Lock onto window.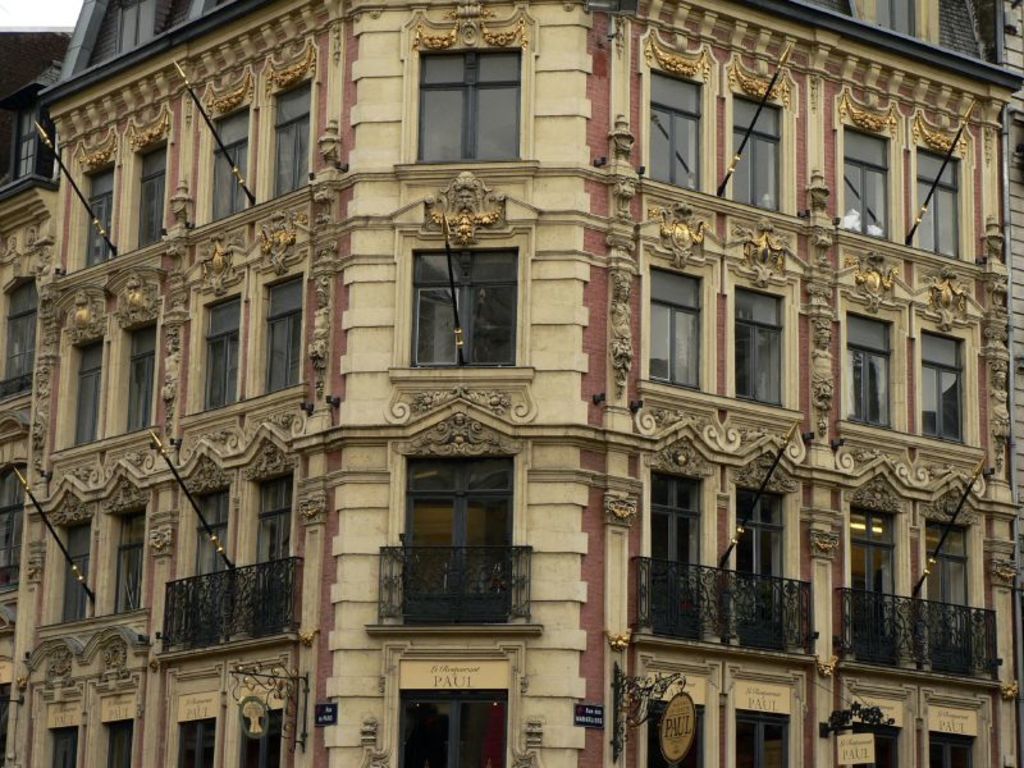
Locked: (x1=63, y1=127, x2=124, y2=280).
